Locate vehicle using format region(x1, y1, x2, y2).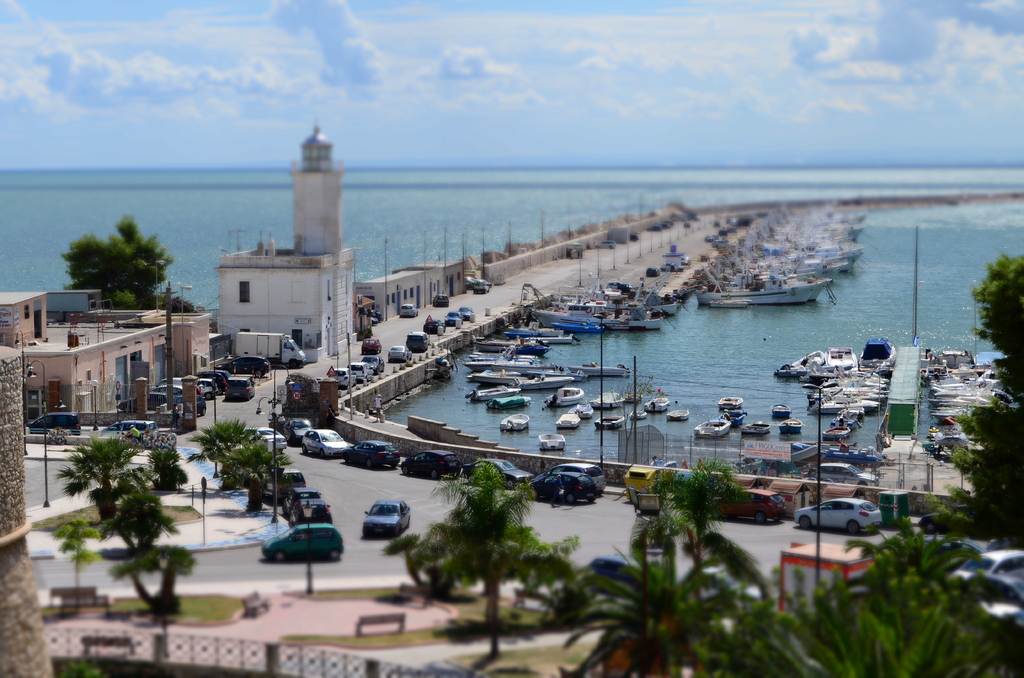
region(395, 305, 414, 320).
